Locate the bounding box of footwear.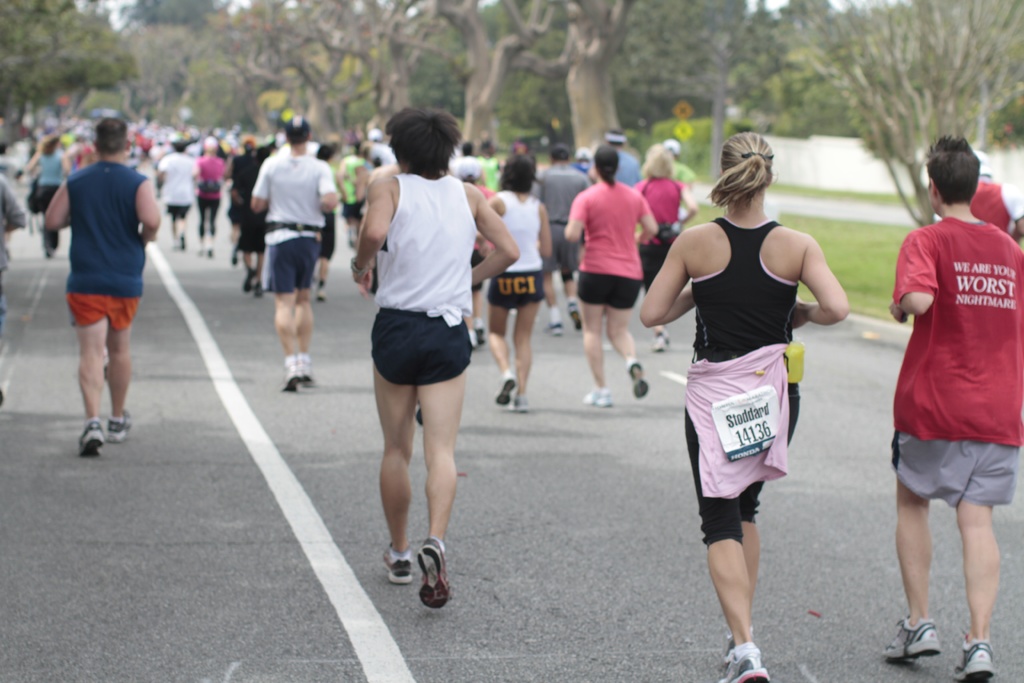
Bounding box: BBox(79, 420, 104, 463).
